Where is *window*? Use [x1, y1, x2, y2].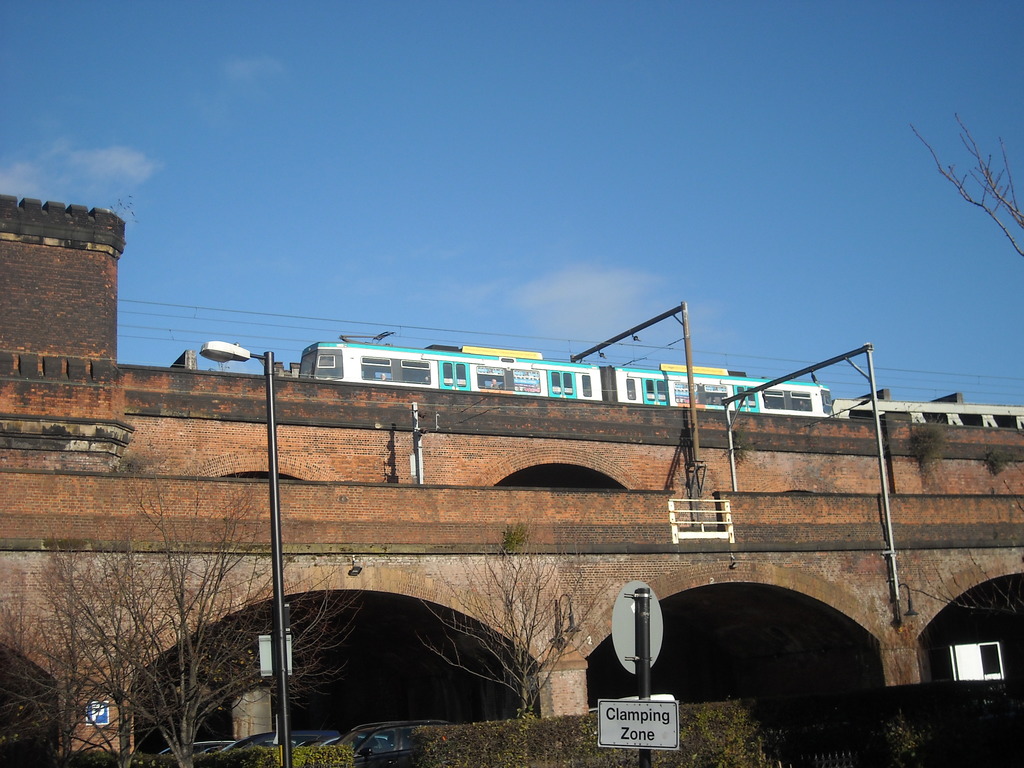
[759, 388, 812, 412].
